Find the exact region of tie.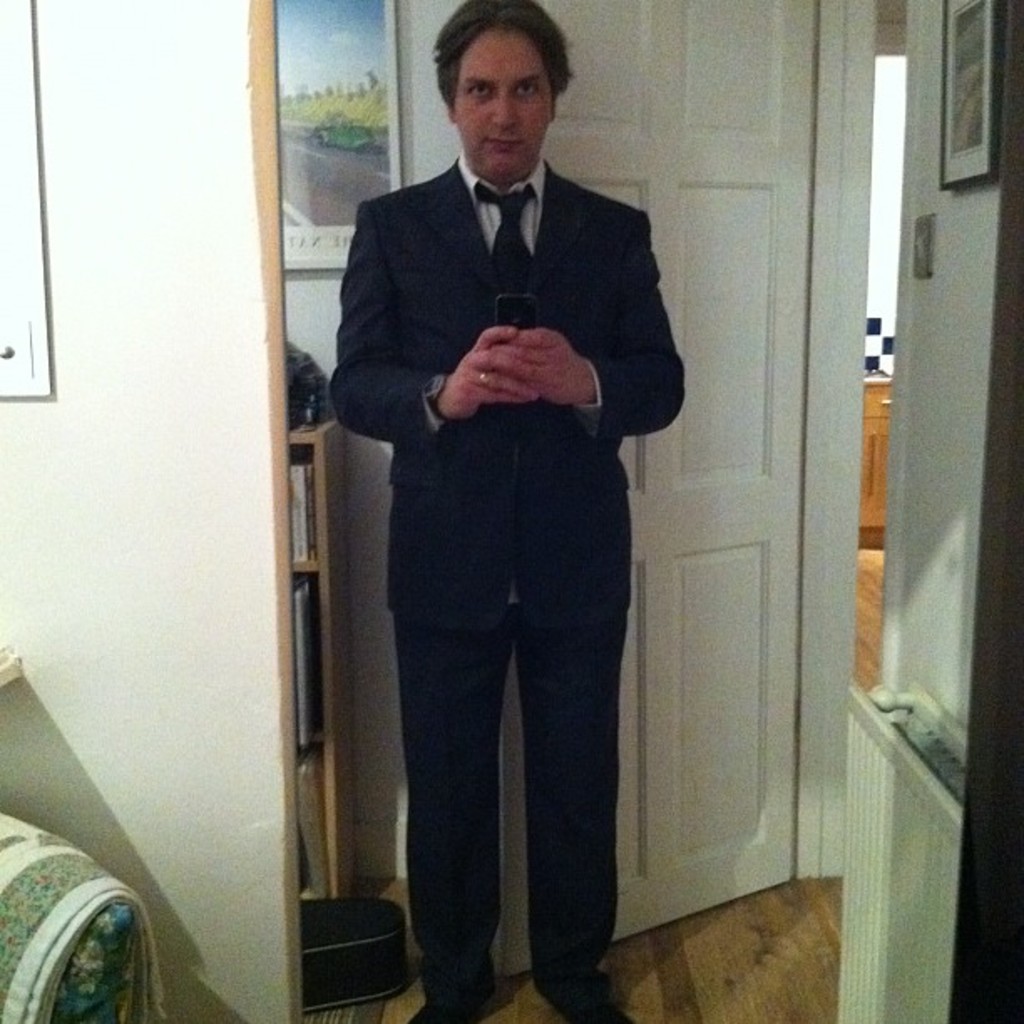
Exact region: [left=477, top=182, right=535, bottom=300].
